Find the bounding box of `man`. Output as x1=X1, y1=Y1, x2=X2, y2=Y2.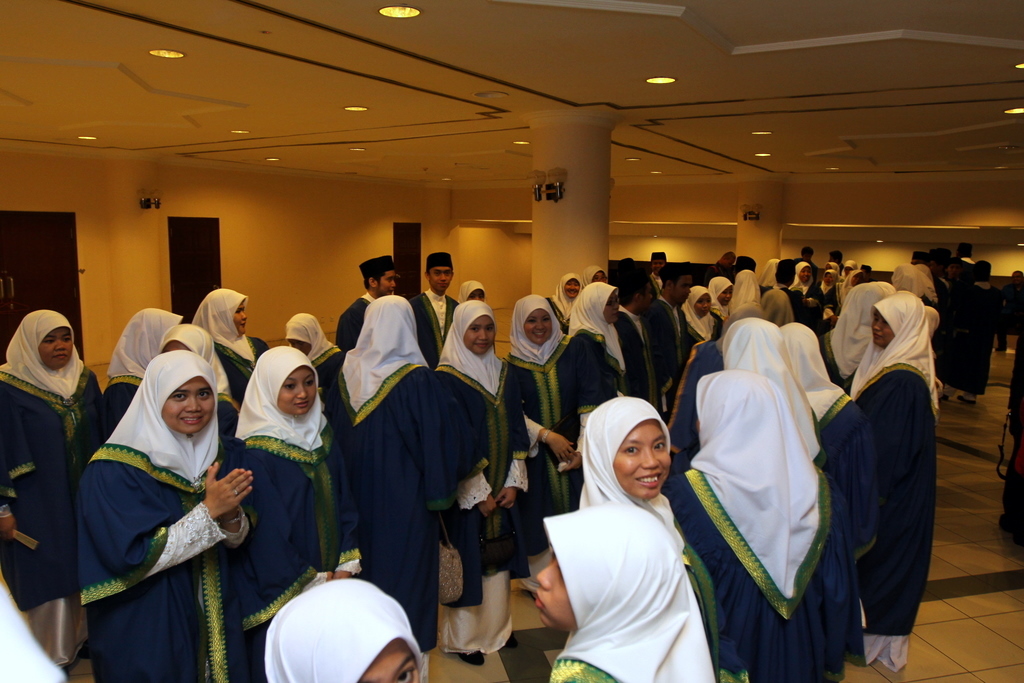
x1=409, y1=249, x2=463, y2=366.
